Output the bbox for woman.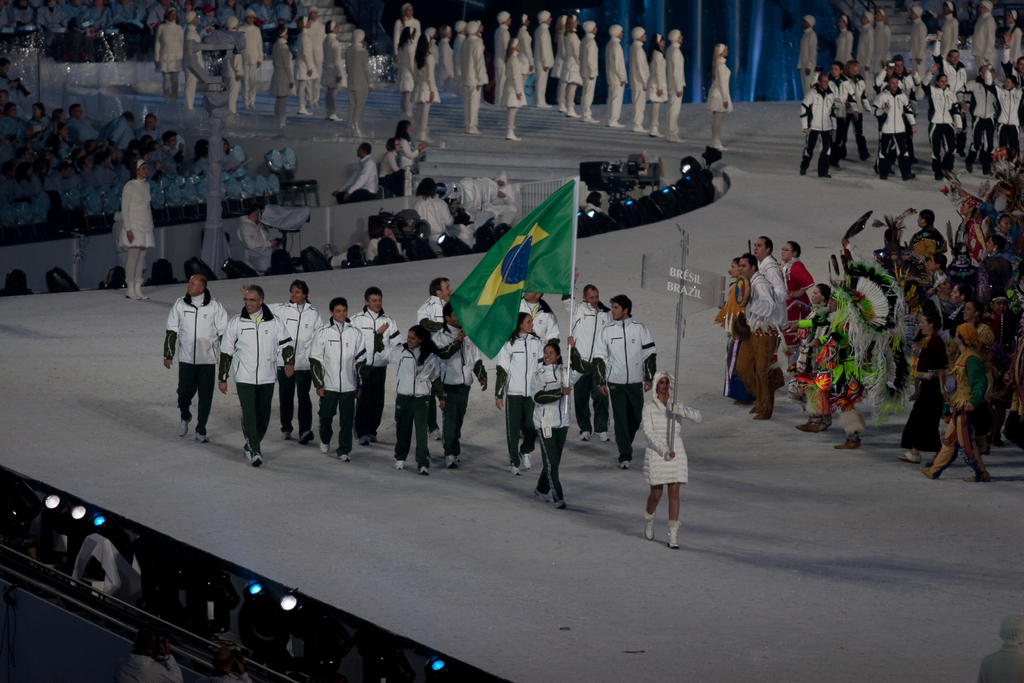
x1=396 y1=122 x2=426 y2=169.
